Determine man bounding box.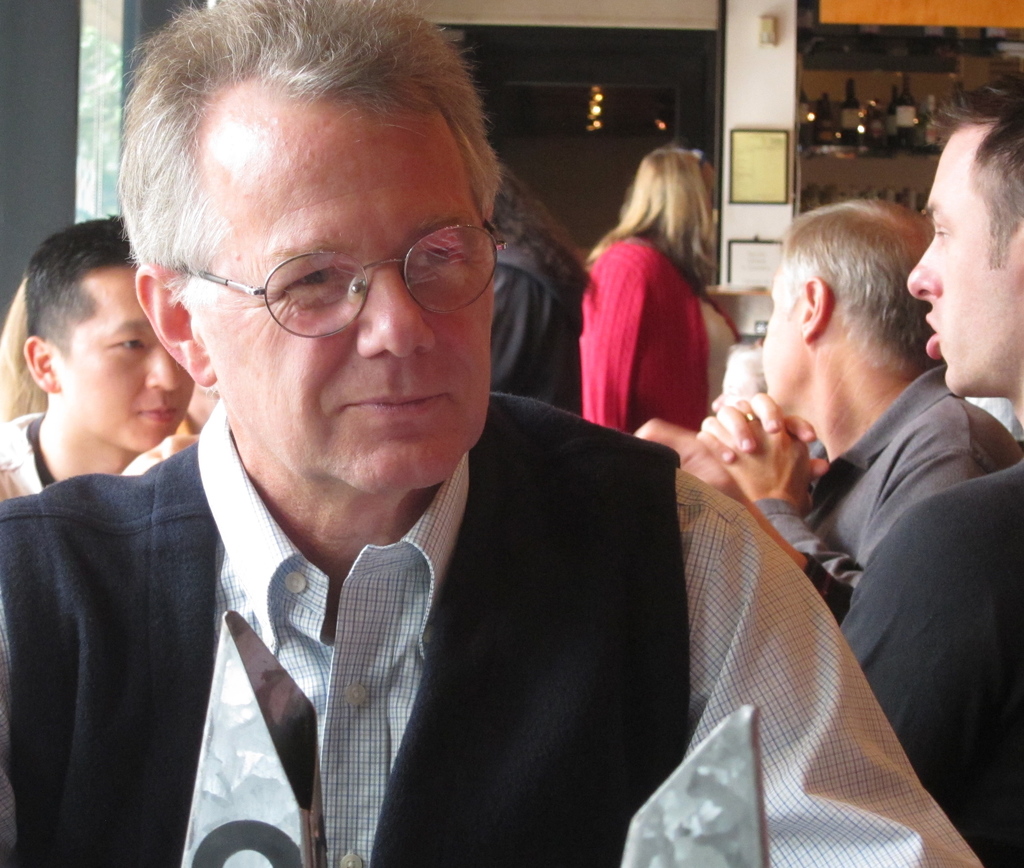
Determined: pyautogui.locateOnScreen(835, 467, 1023, 867).
